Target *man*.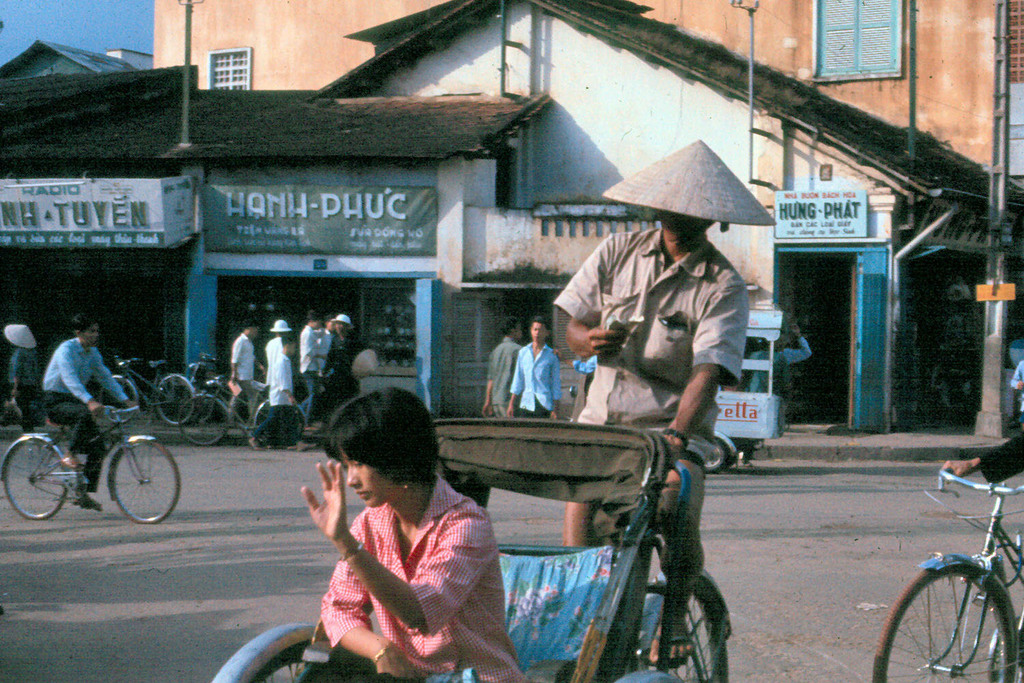
Target region: <region>316, 312, 336, 376</region>.
